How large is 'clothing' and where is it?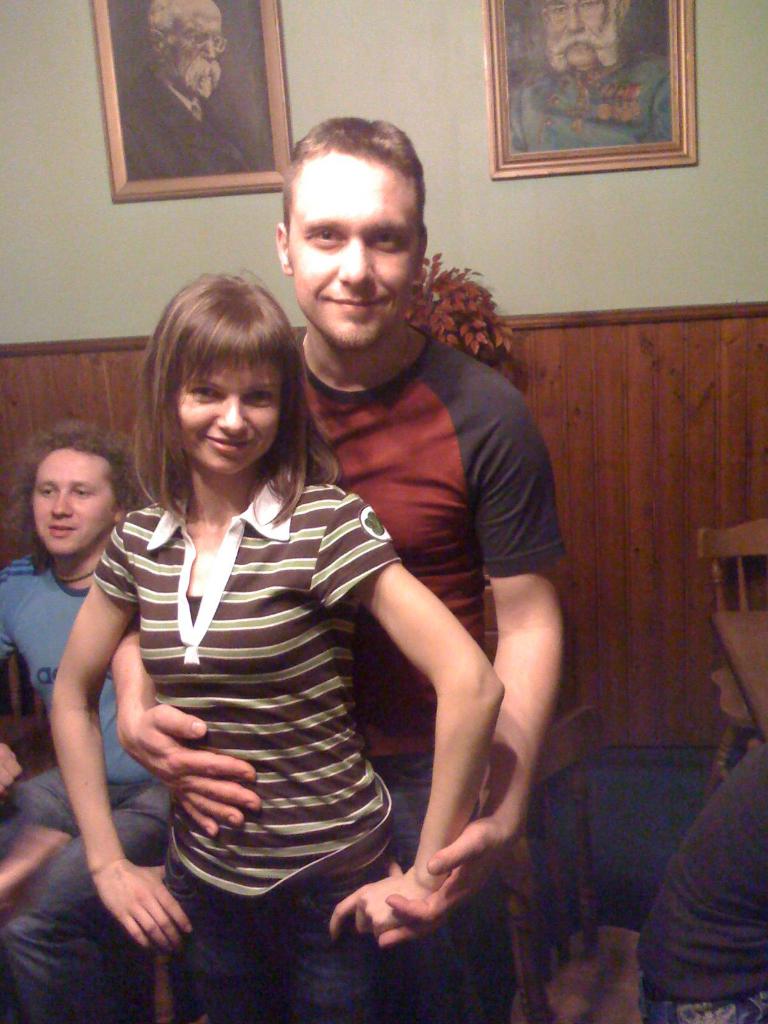
Bounding box: {"x1": 632, "y1": 730, "x2": 767, "y2": 1023}.
